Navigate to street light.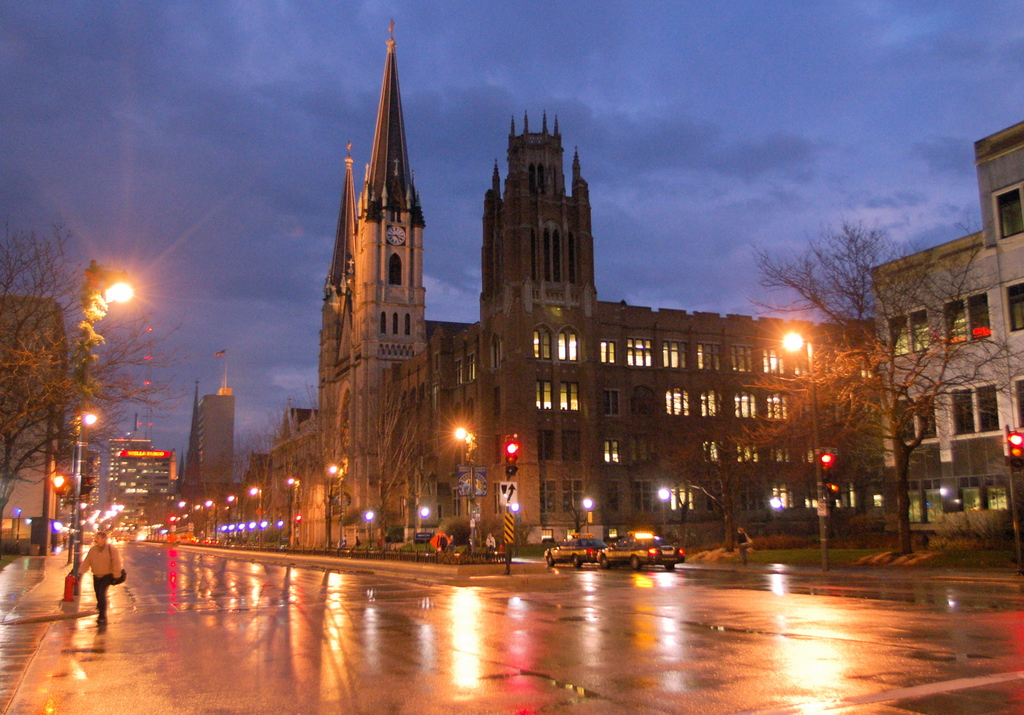
Navigation target: 225/492/240/542.
